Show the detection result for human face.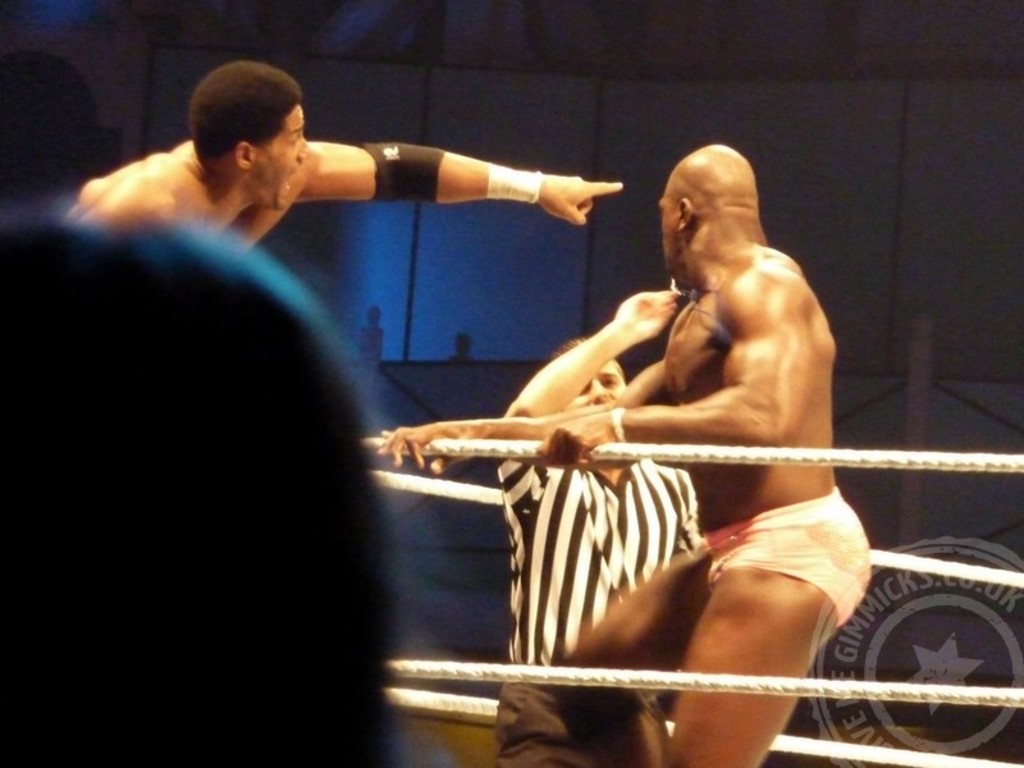
box(573, 370, 637, 407).
